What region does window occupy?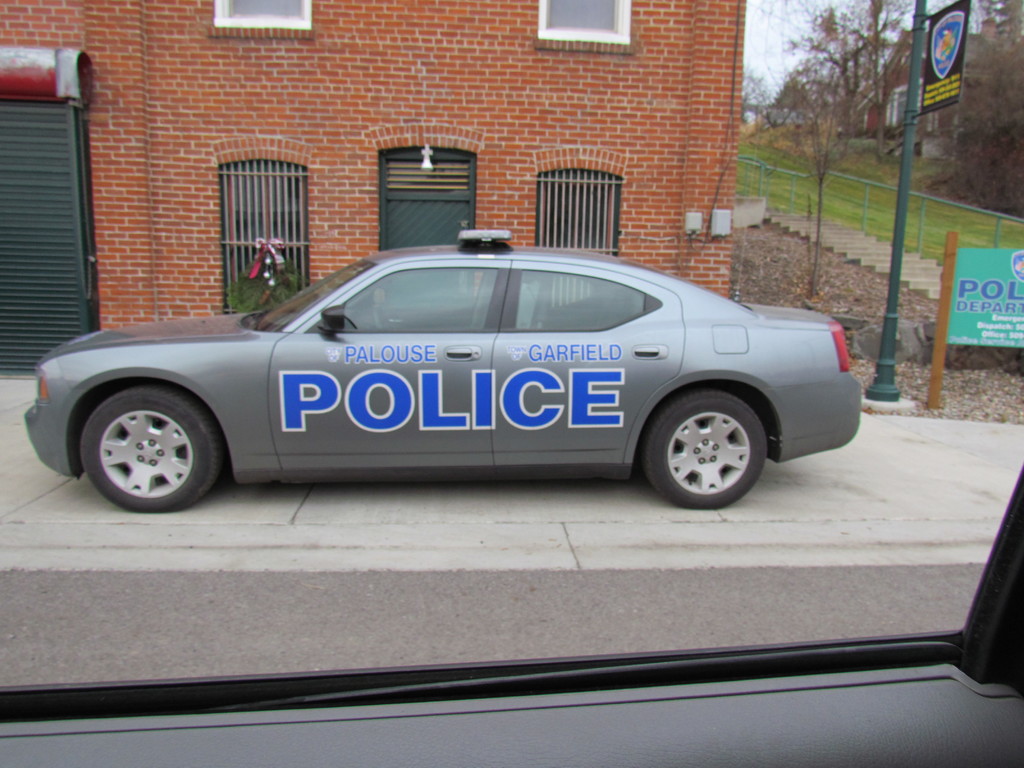
(221,148,308,314).
